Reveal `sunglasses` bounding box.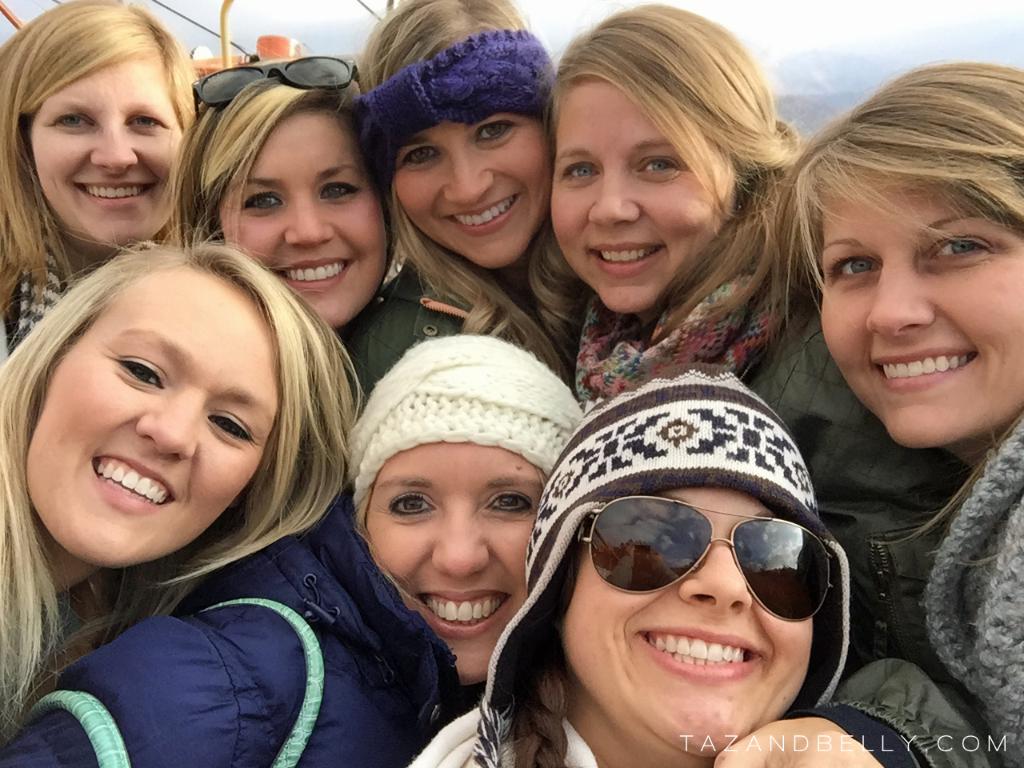
Revealed: x1=578 y1=493 x2=834 y2=625.
